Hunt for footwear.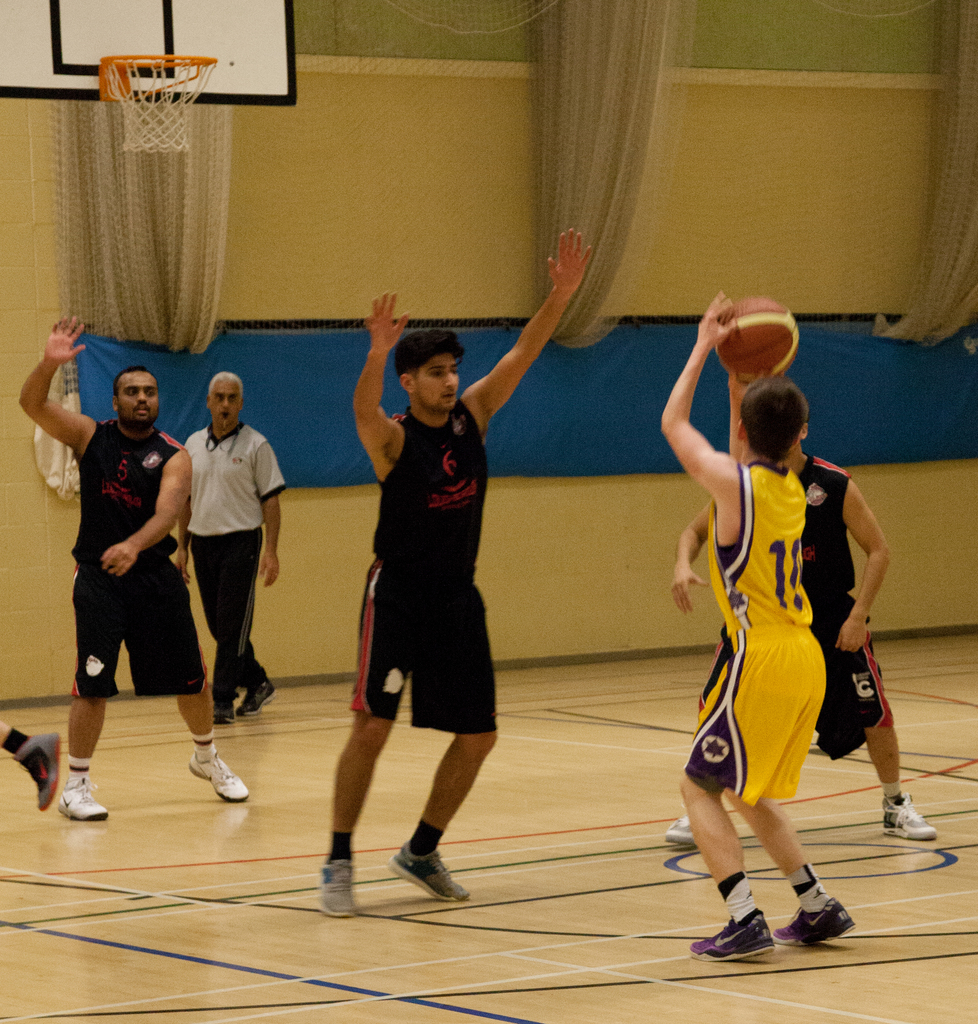
Hunted down at {"left": 243, "top": 682, "right": 282, "bottom": 715}.
